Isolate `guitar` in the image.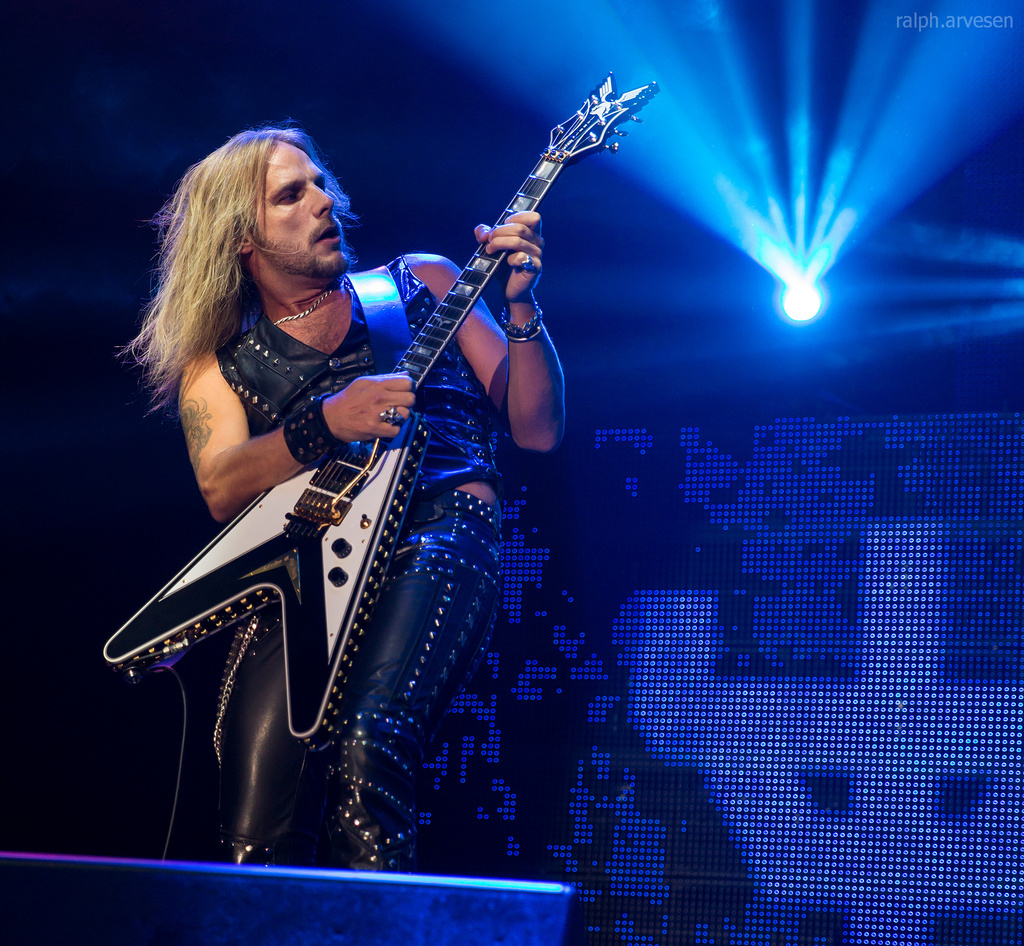
Isolated region: 93, 71, 662, 753.
